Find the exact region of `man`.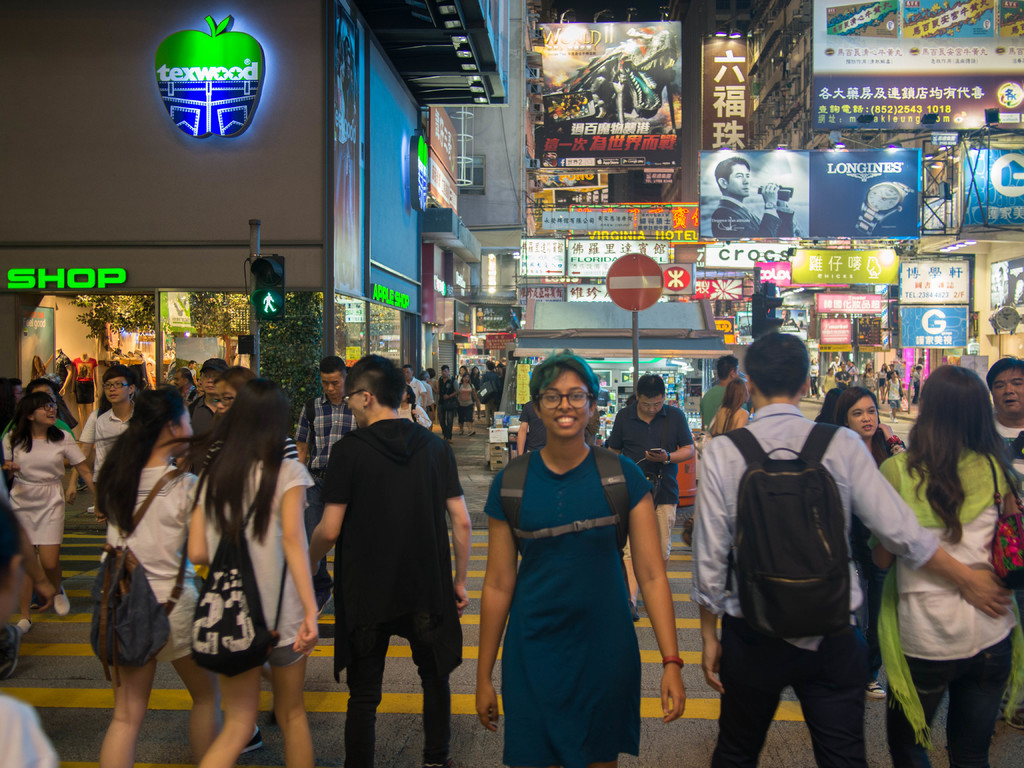
Exact region: <box>416,368,437,421</box>.
